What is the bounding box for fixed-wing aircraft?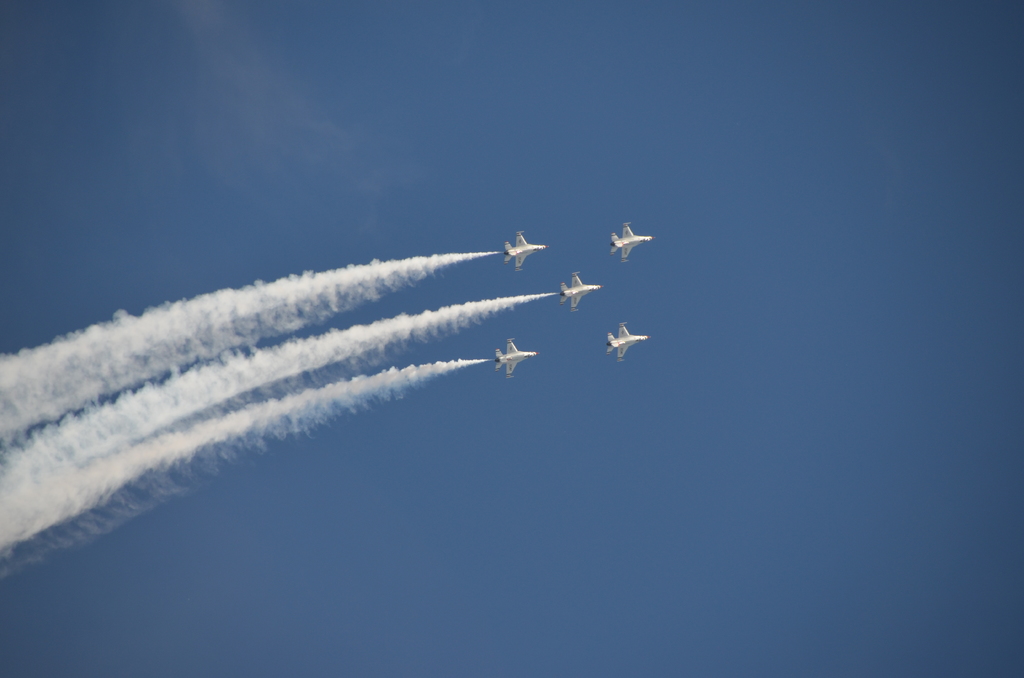
{"x1": 603, "y1": 321, "x2": 649, "y2": 362}.
